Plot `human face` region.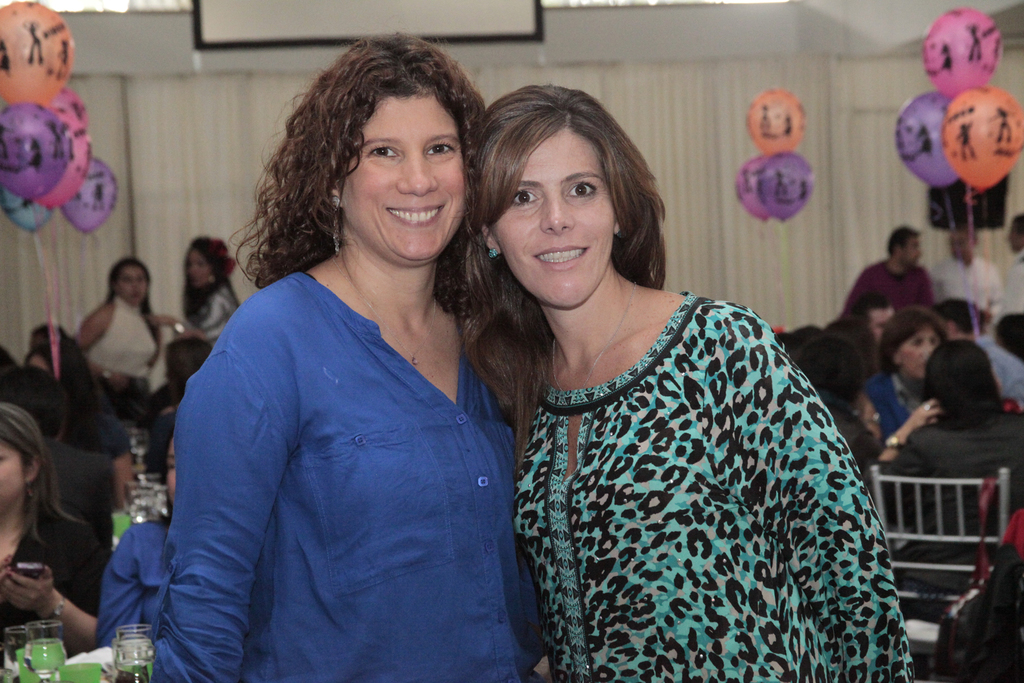
Plotted at [0, 434, 29, 504].
